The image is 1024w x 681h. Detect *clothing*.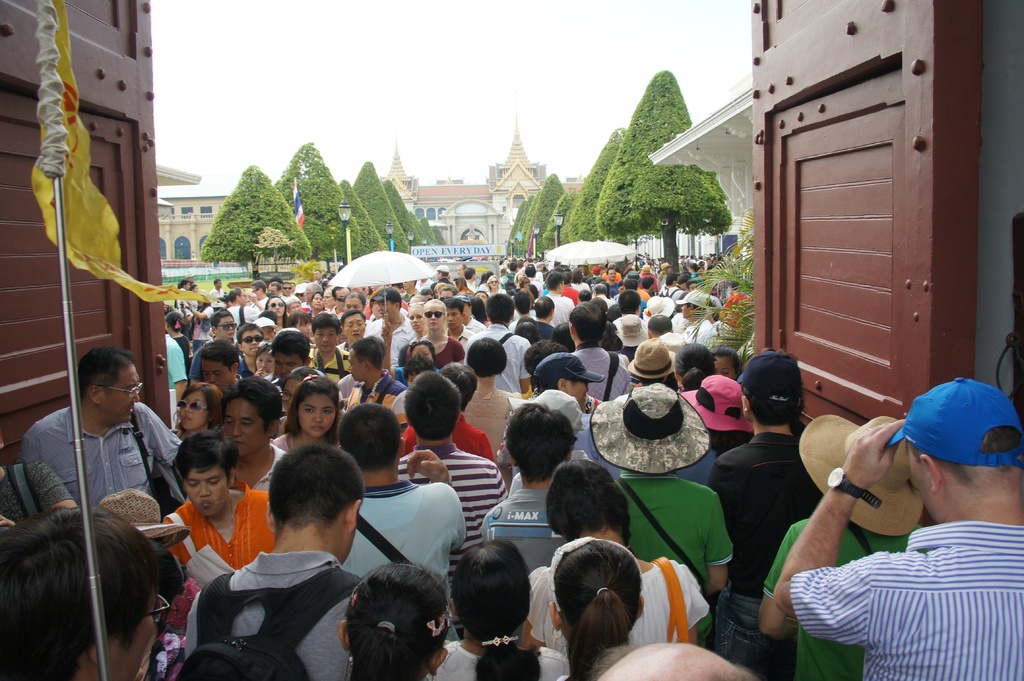
Detection: region(757, 513, 927, 680).
